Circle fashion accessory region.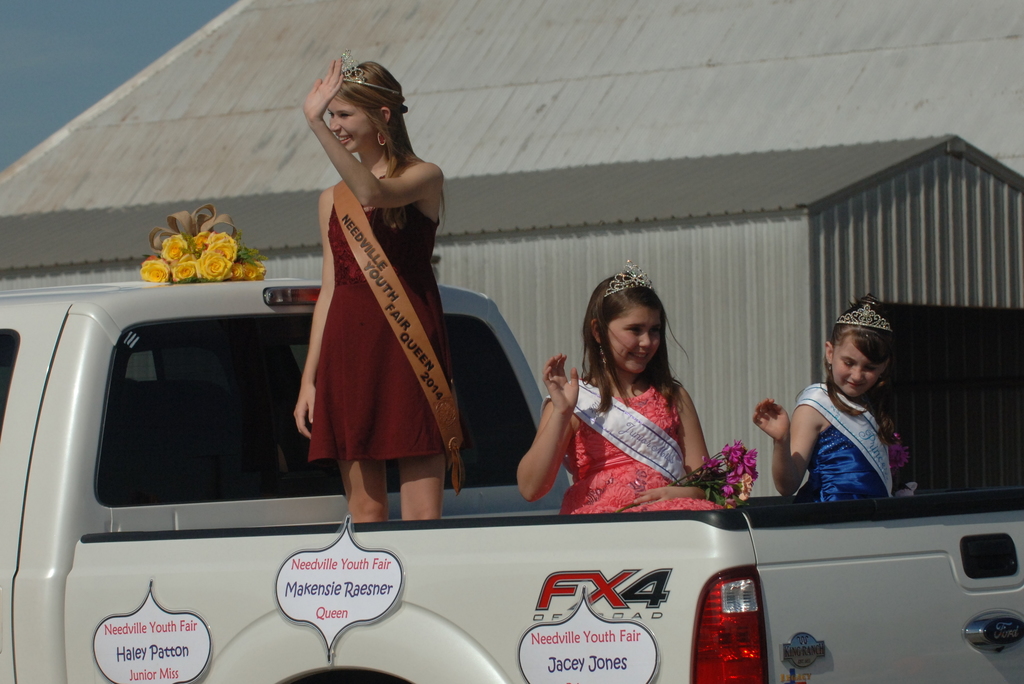
Region: (830,300,889,332).
